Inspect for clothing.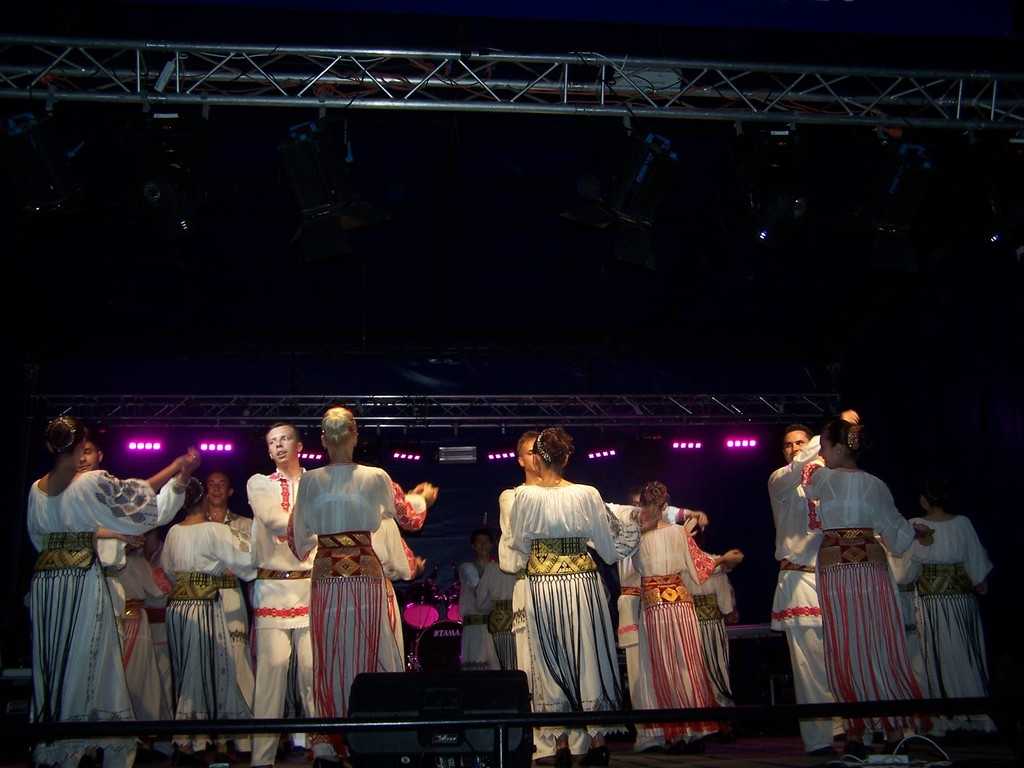
Inspection: 505 487 636 752.
